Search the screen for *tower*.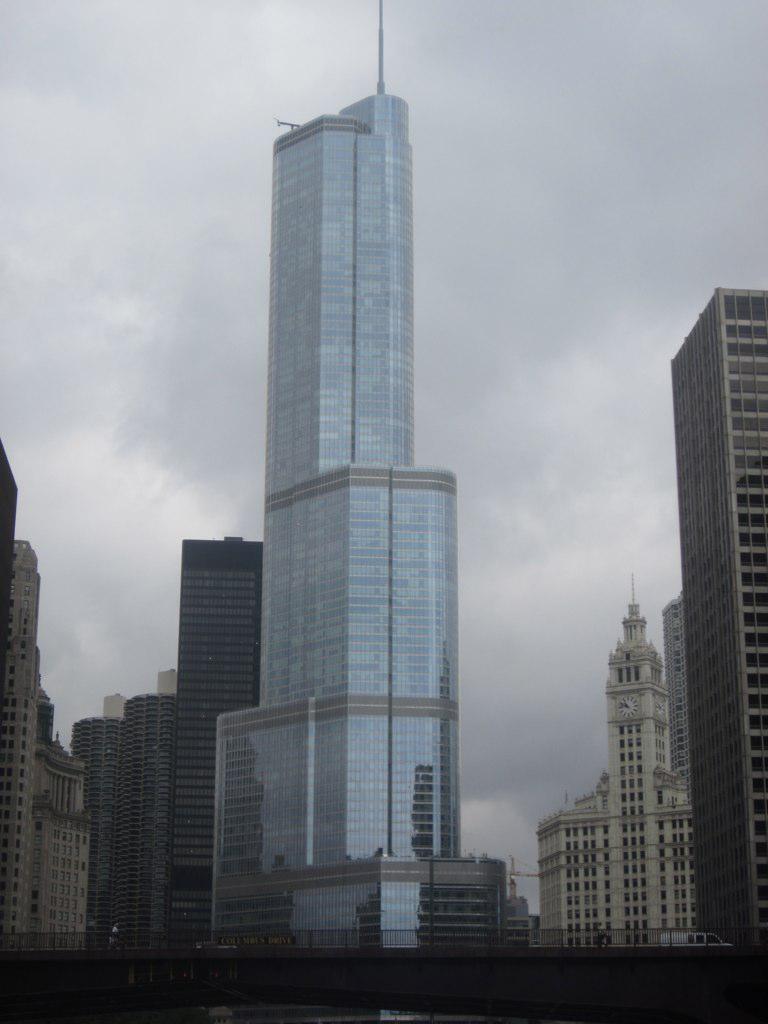
Found at Rect(76, 727, 118, 918).
